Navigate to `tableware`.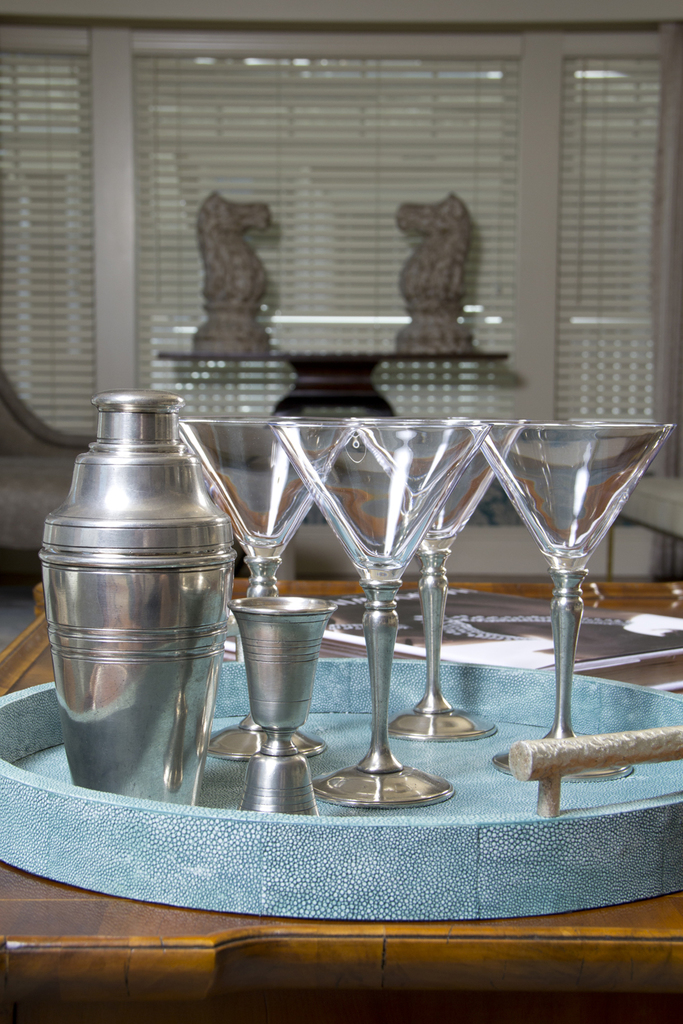
Navigation target: x1=232, y1=588, x2=318, y2=814.
